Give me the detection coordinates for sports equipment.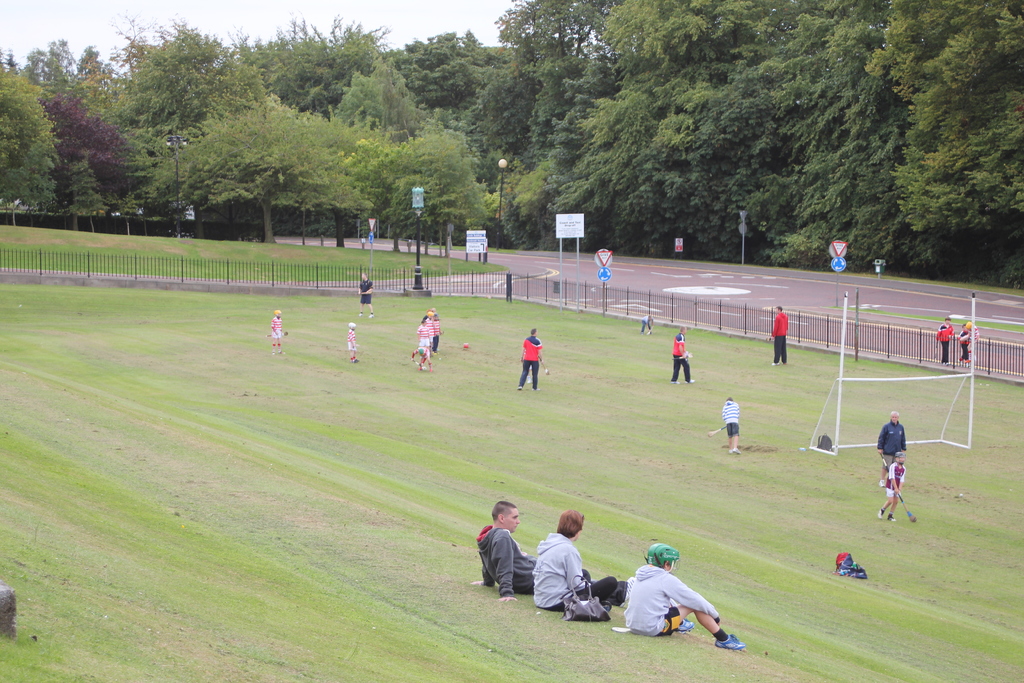
896:452:908:466.
